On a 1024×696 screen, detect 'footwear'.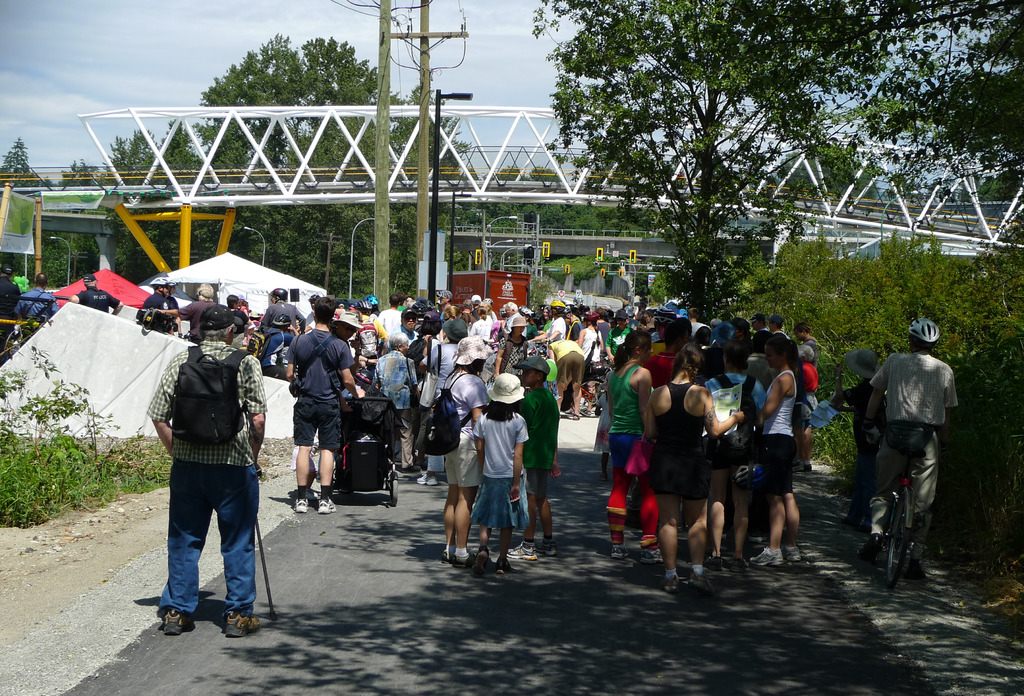
<box>730,556,753,571</box>.
